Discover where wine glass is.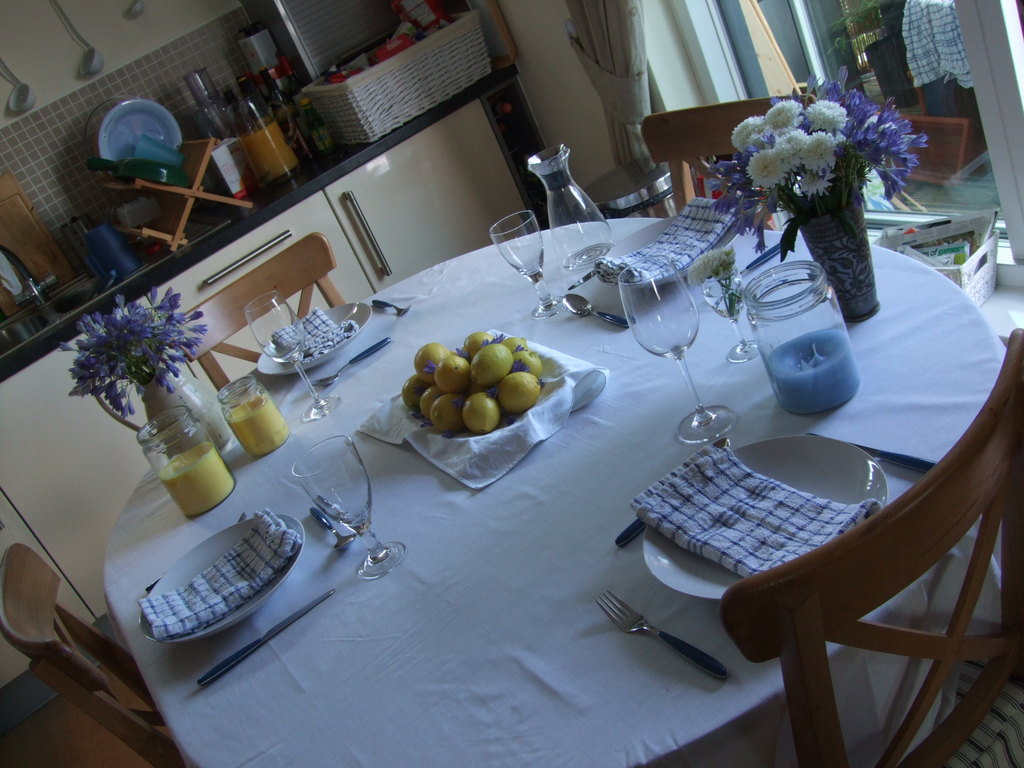
Discovered at bbox=[492, 212, 572, 318].
